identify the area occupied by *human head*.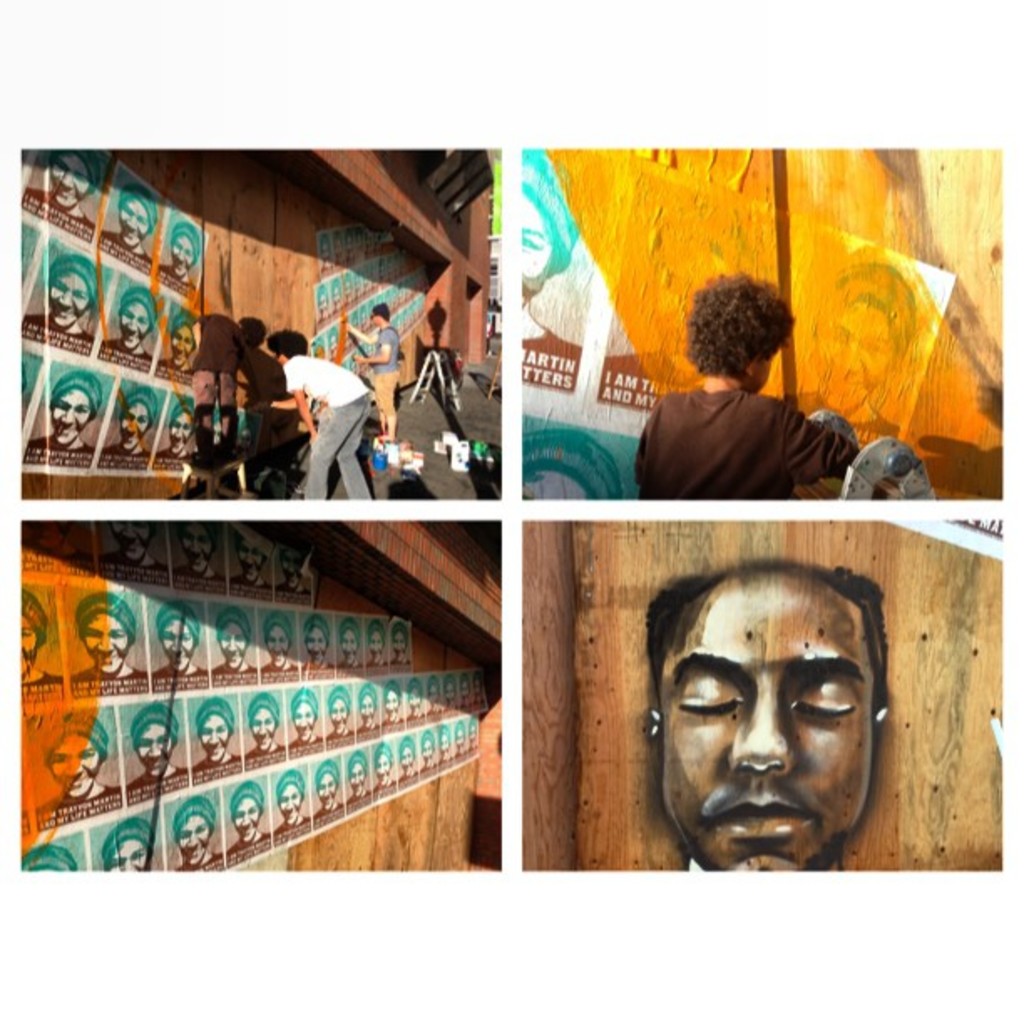
Area: detection(79, 589, 137, 673).
